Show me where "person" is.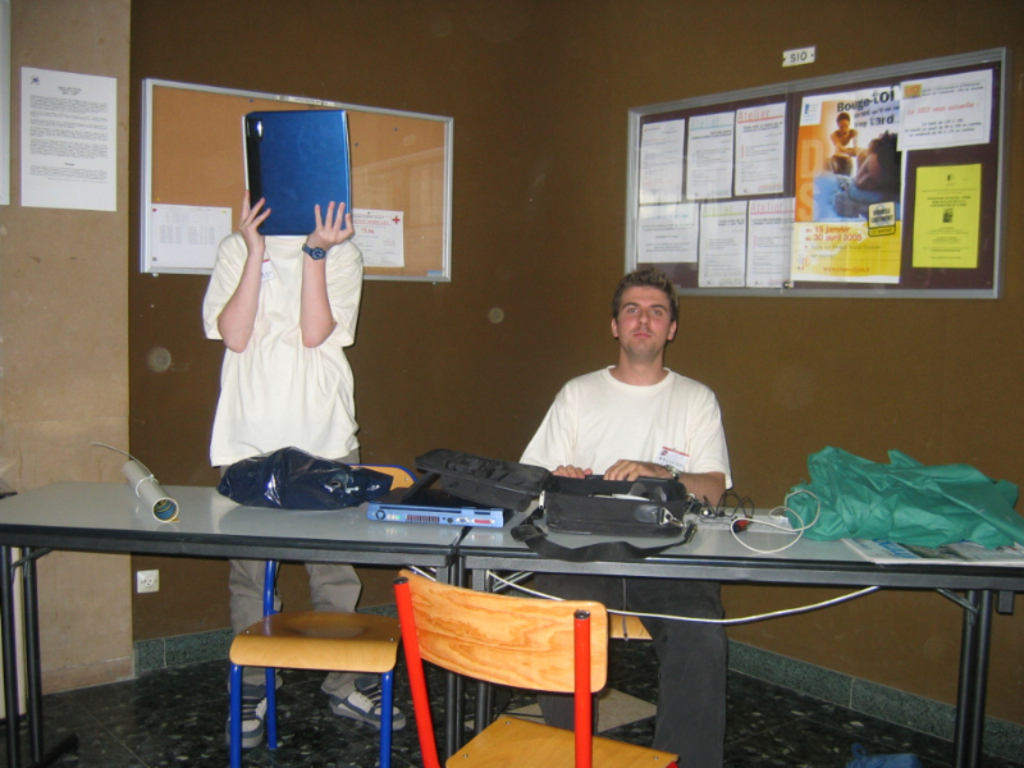
"person" is at region(827, 116, 854, 160).
